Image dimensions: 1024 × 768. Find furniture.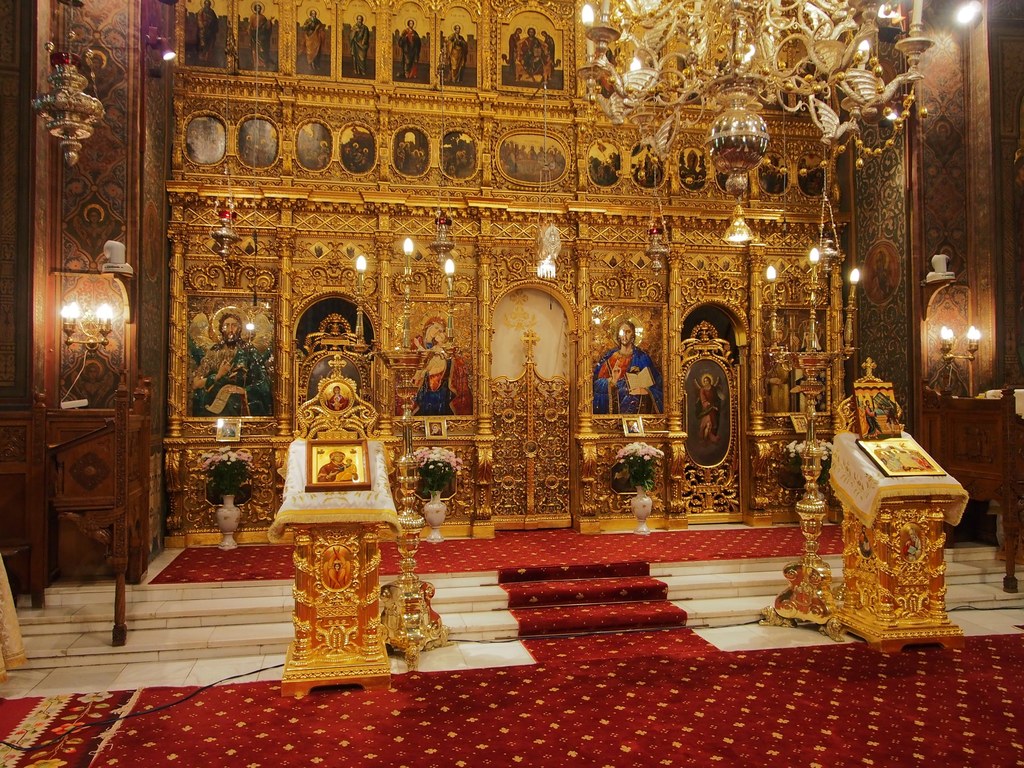
[x1=829, y1=353, x2=963, y2=654].
